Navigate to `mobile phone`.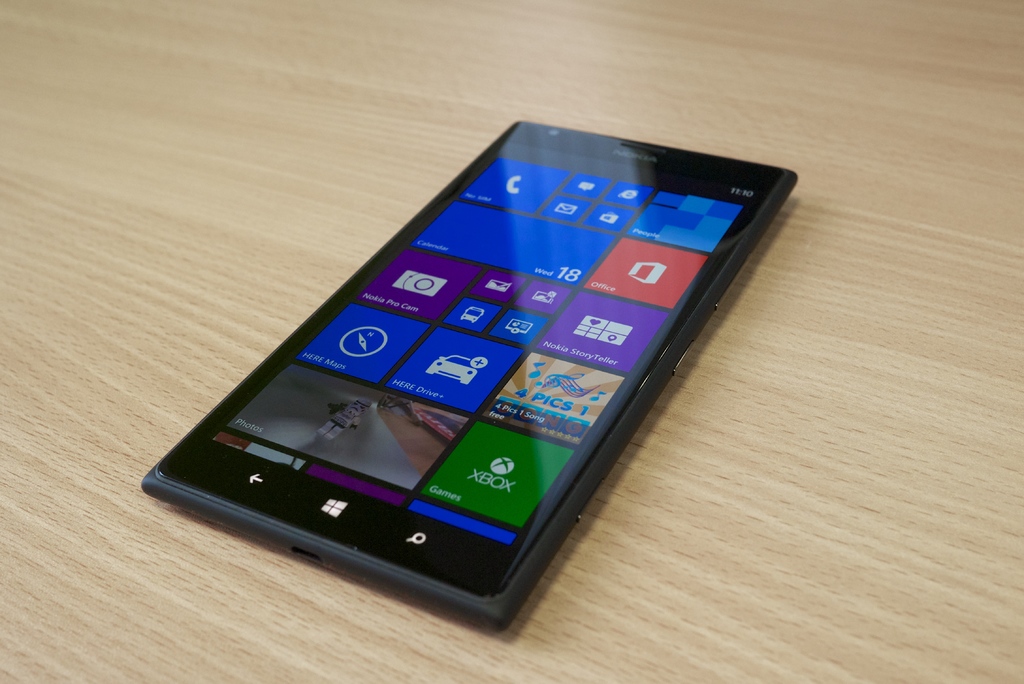
Navigation target: [x1=141, y1=111, x2=799, y2=630].
